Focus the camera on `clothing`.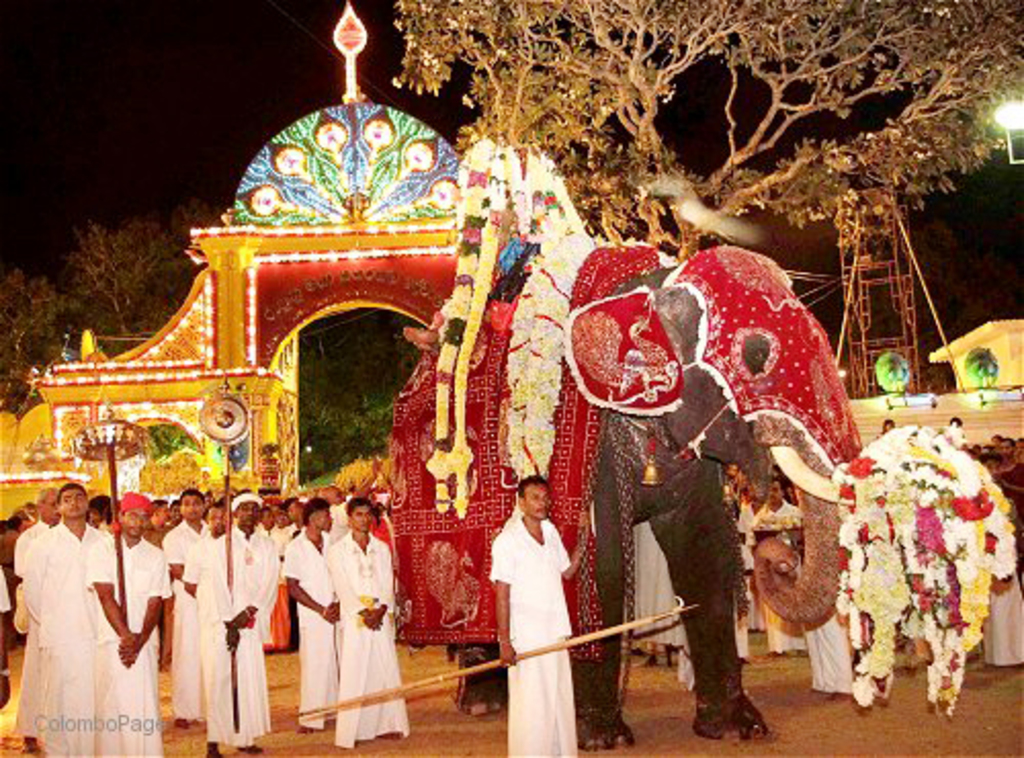
Focus region: locate(27, 518, 98, 756).
